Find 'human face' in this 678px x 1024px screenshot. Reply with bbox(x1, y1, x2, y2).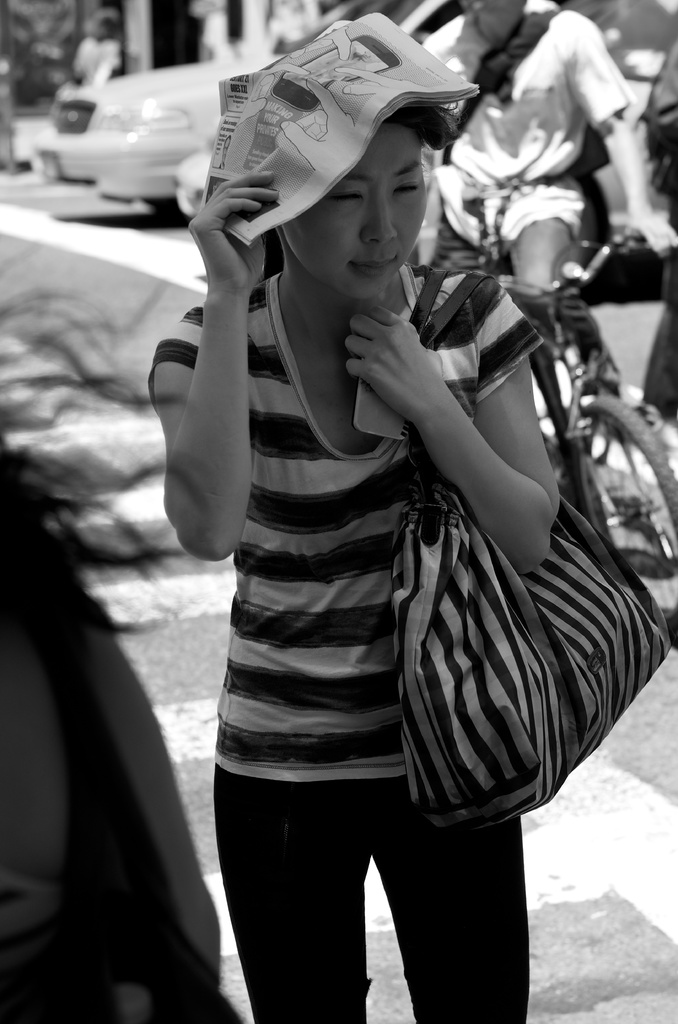
bbox(275, 111, 450, 282).
